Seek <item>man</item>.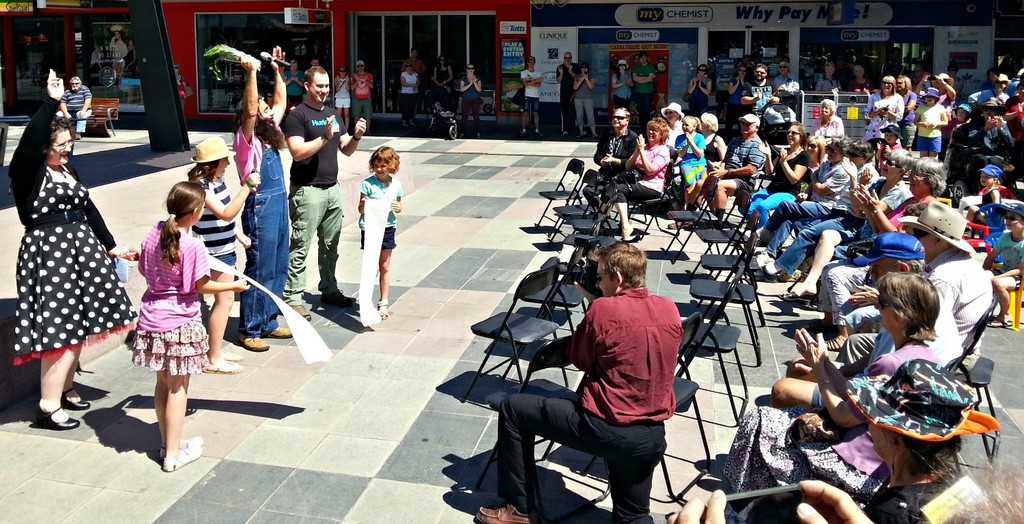
[x1=231, y1=44, x2=293, y2=354].
